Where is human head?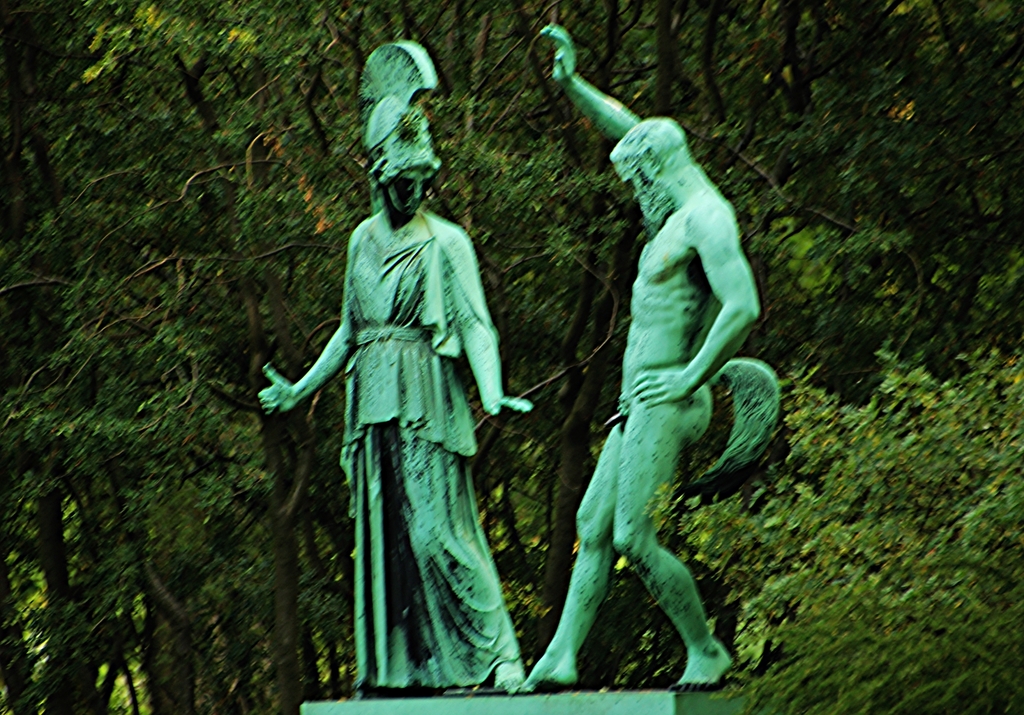
select_region(607, 111, 705, 232).
